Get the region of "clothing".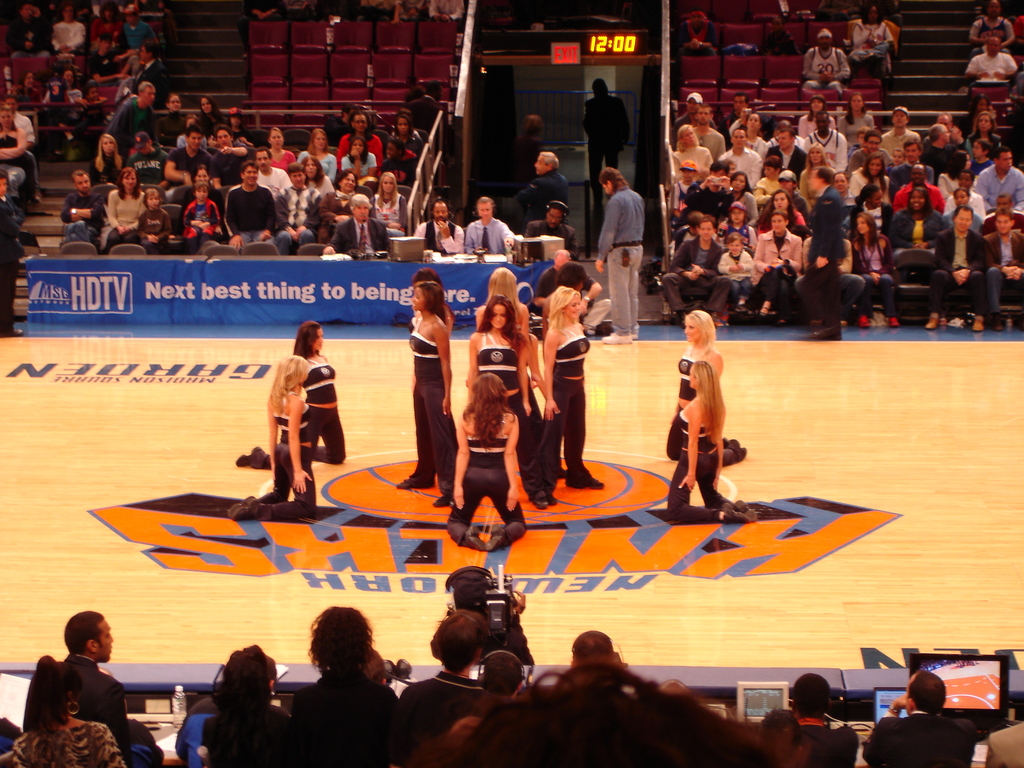
region(260, 393, 316, 513).
